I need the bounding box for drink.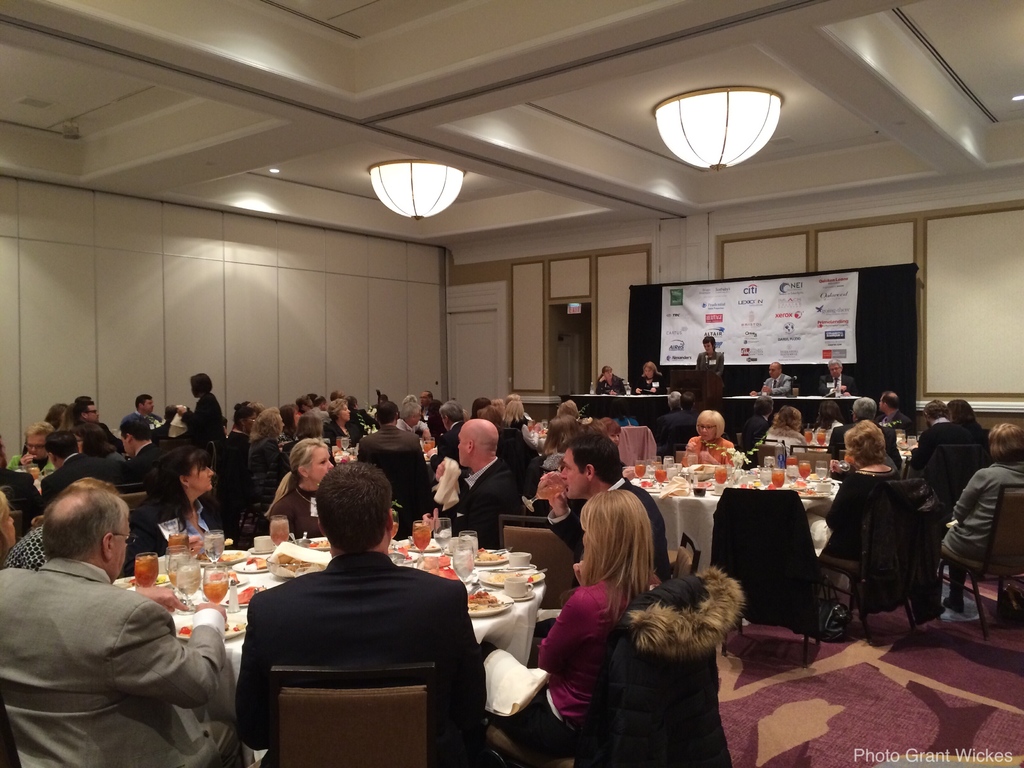
Here it is: (left=656, top=471, right=666, bottom=481).
